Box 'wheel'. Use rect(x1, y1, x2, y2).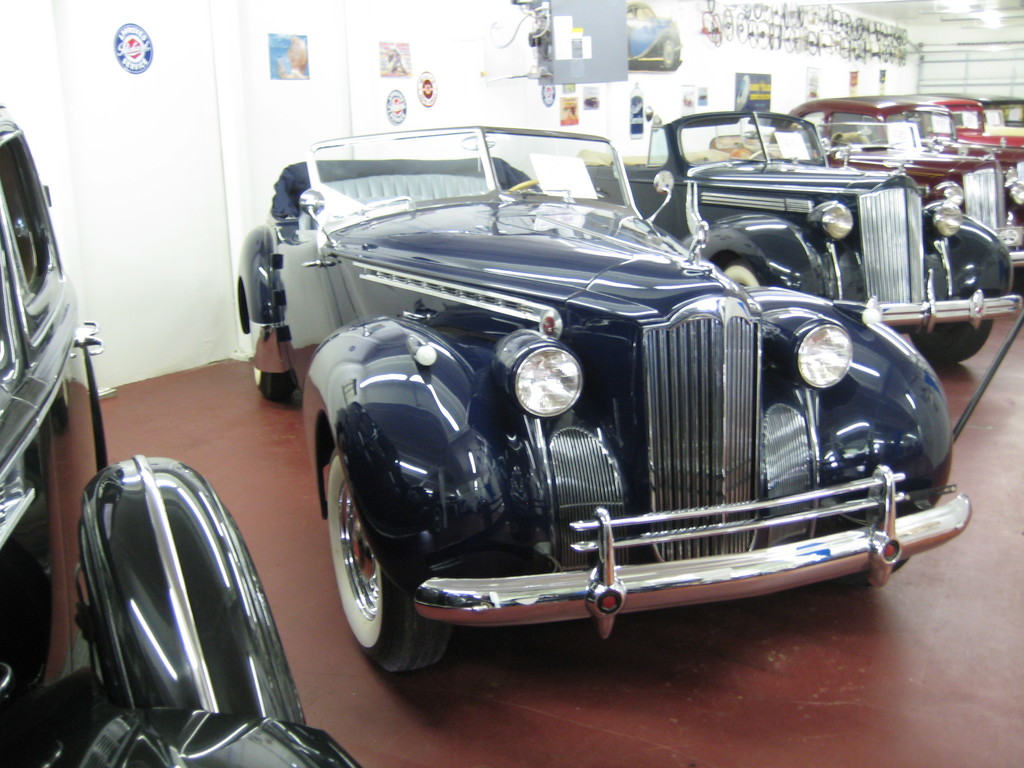
rect(717, 257, 764, 291).
